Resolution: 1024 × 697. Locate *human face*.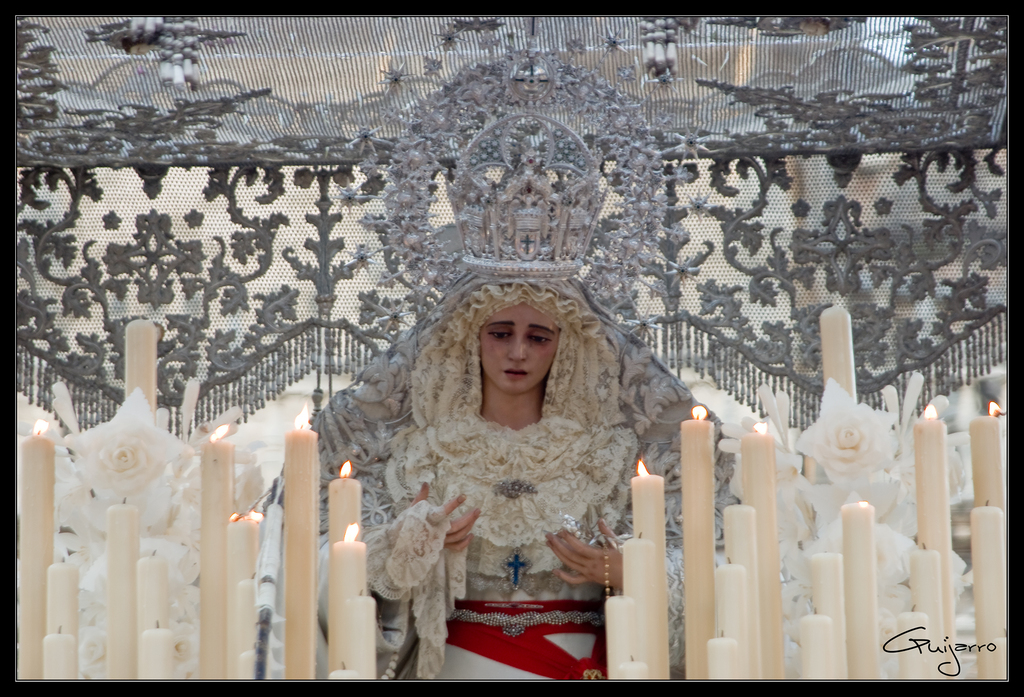
[x1=480, y1=302, x2=557, y2=391].
